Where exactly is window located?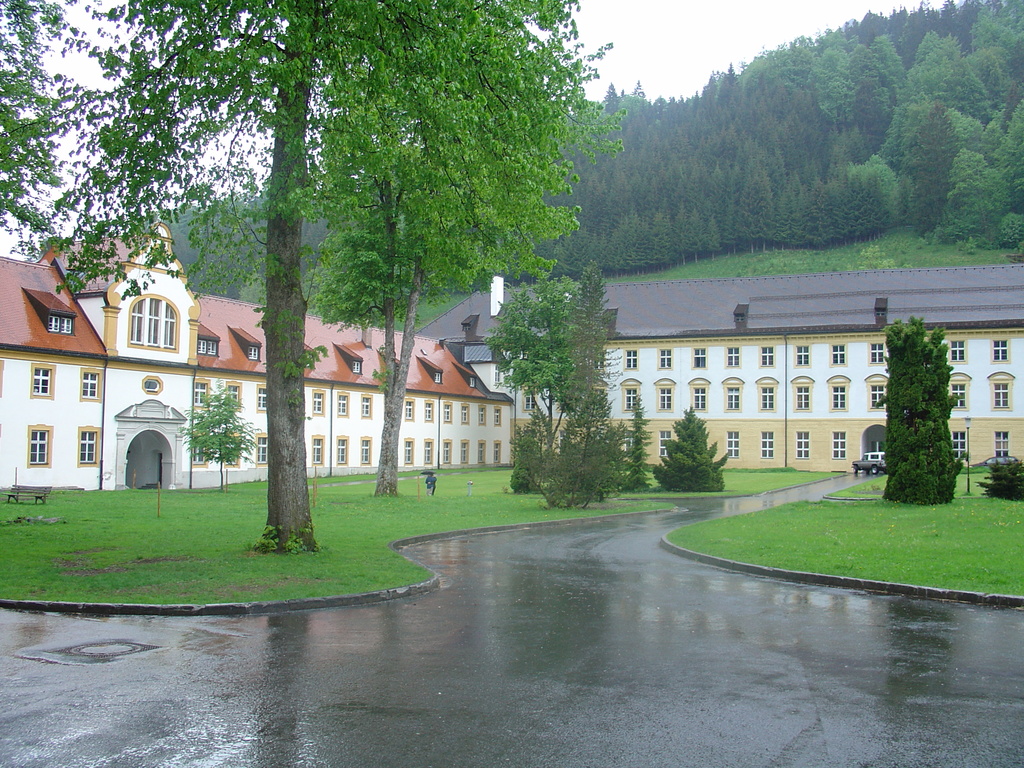
Its bounding box is crop(310, 431, 322, 468).
